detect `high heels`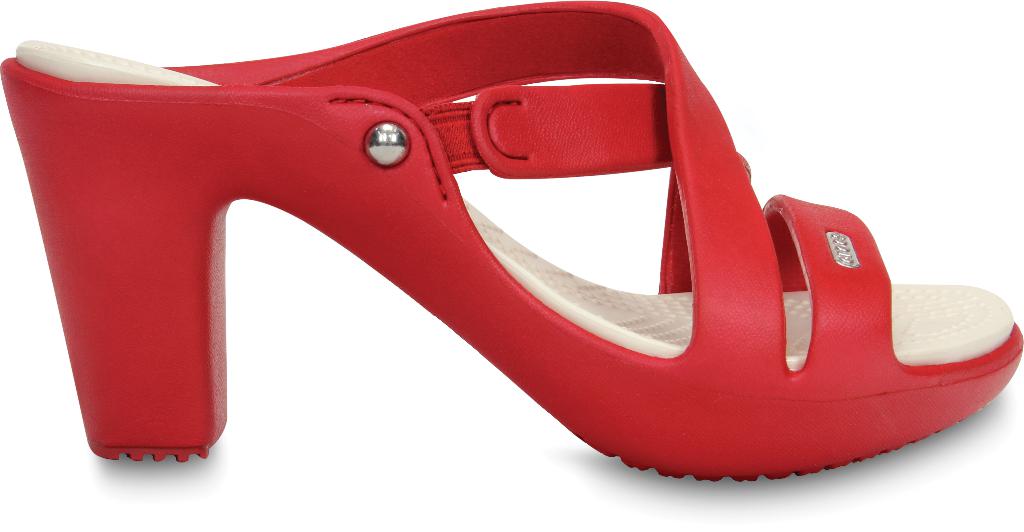
crop(3, 0, 1023, 483)
